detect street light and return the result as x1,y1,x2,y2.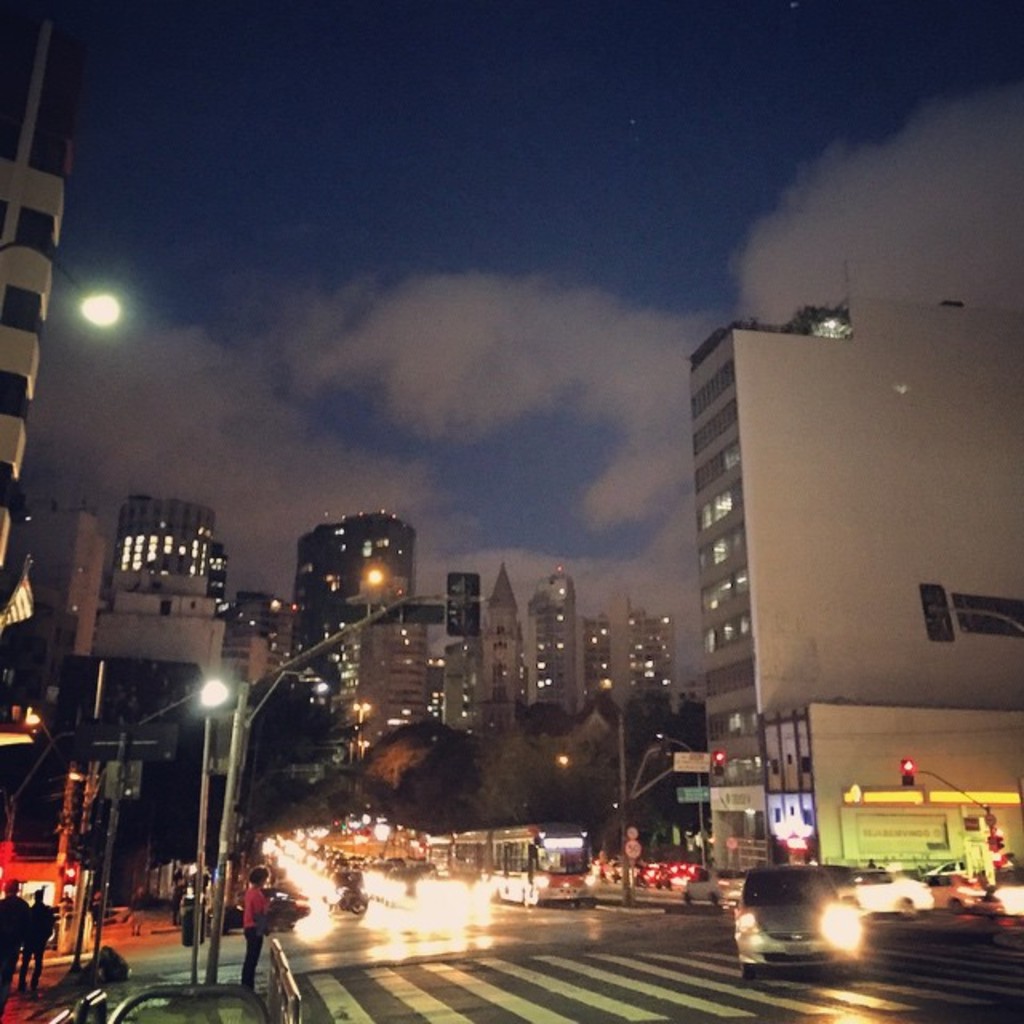
648,720,704,858.
